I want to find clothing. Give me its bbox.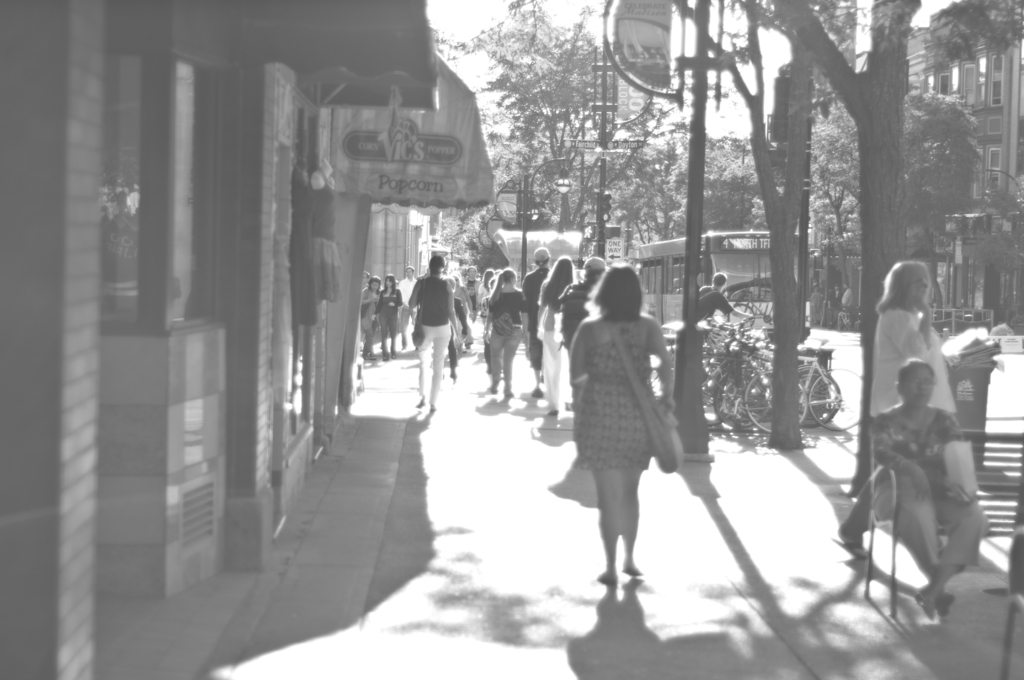
rect(556, 276, 598, 352).
